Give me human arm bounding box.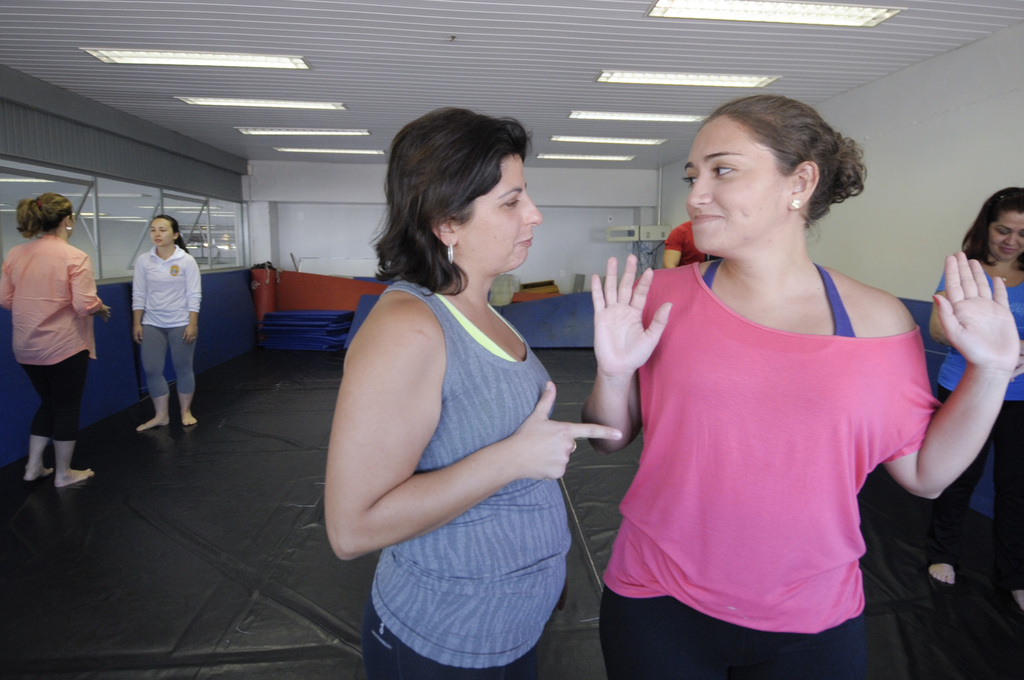
931, 255, 1023, 382.
